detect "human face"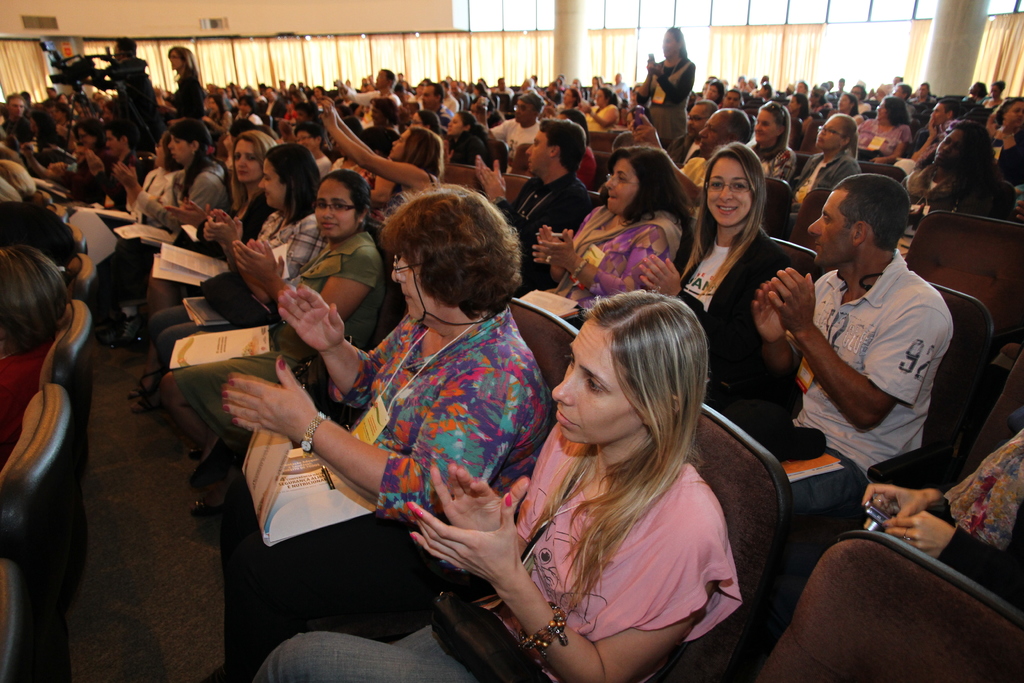
(685,106,712,141)
